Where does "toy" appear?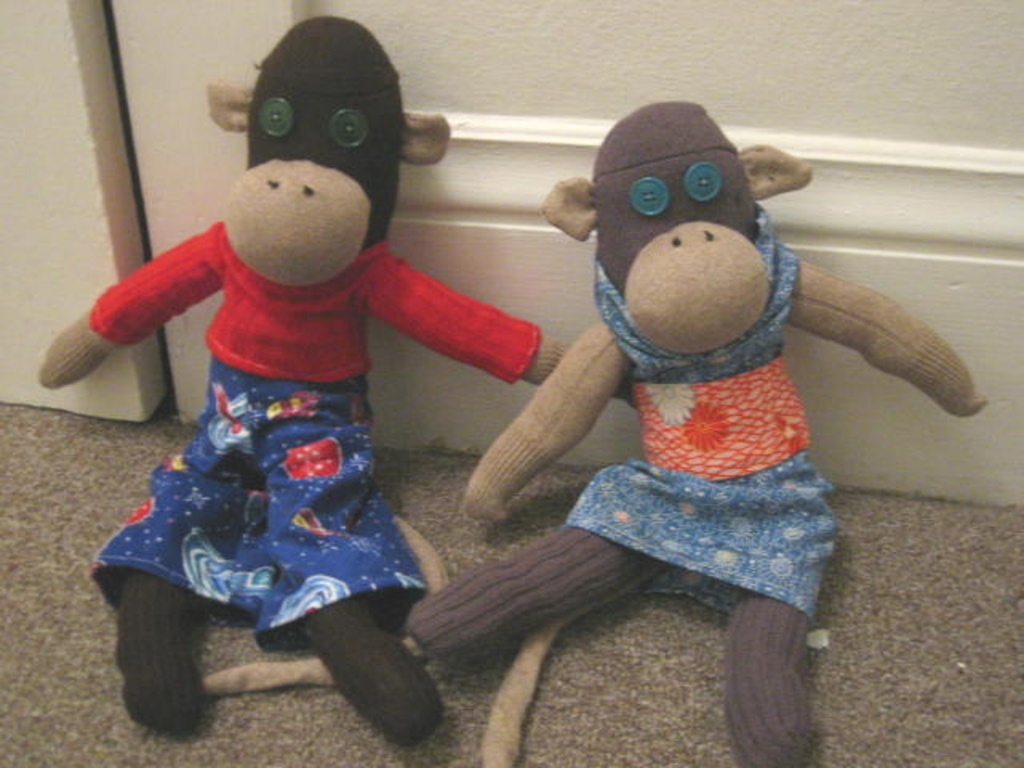
Appears at (x1=27, y1=18, x2=574, y2=746).
